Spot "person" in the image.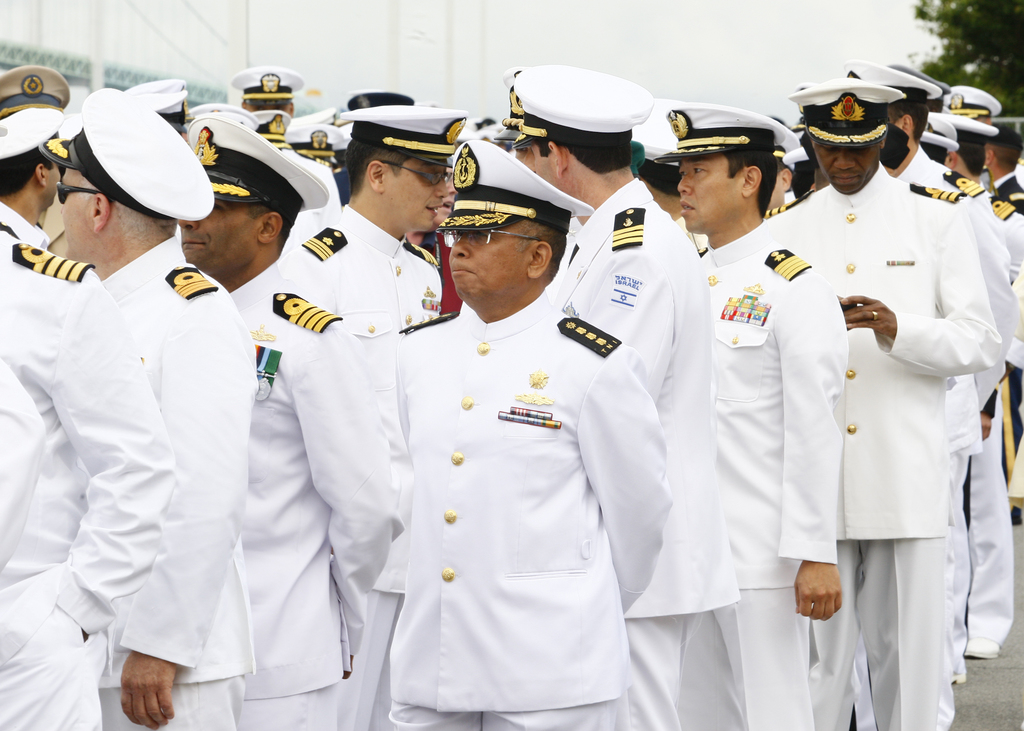
"person" found at {"left": 173, "top": 114, "right": 406, "bottom": 730}.
